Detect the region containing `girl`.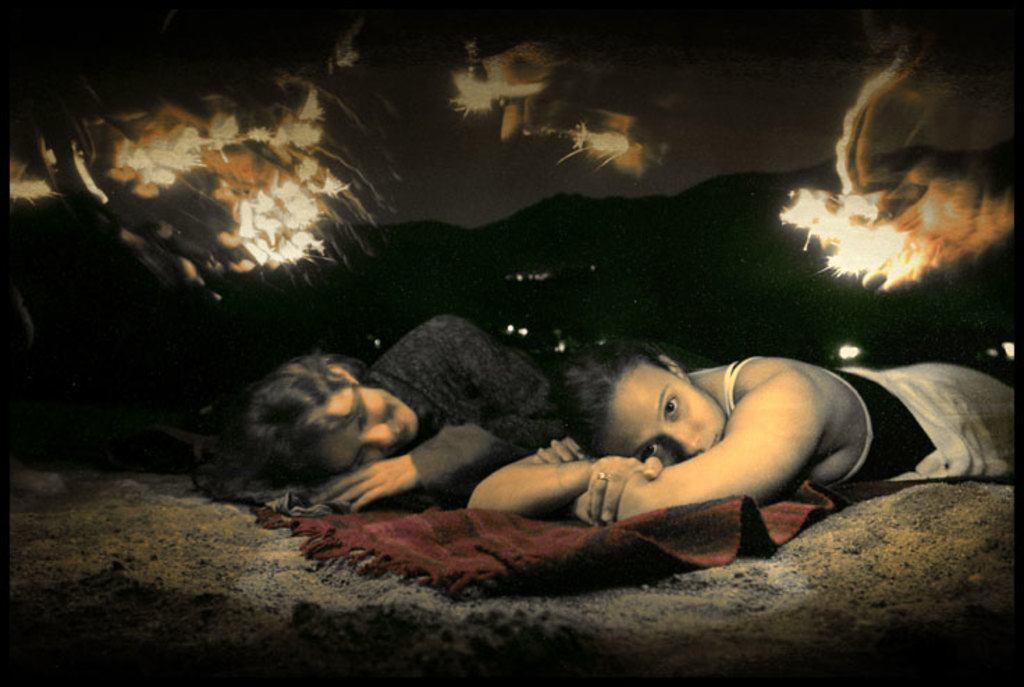
467,339,1023,527.
